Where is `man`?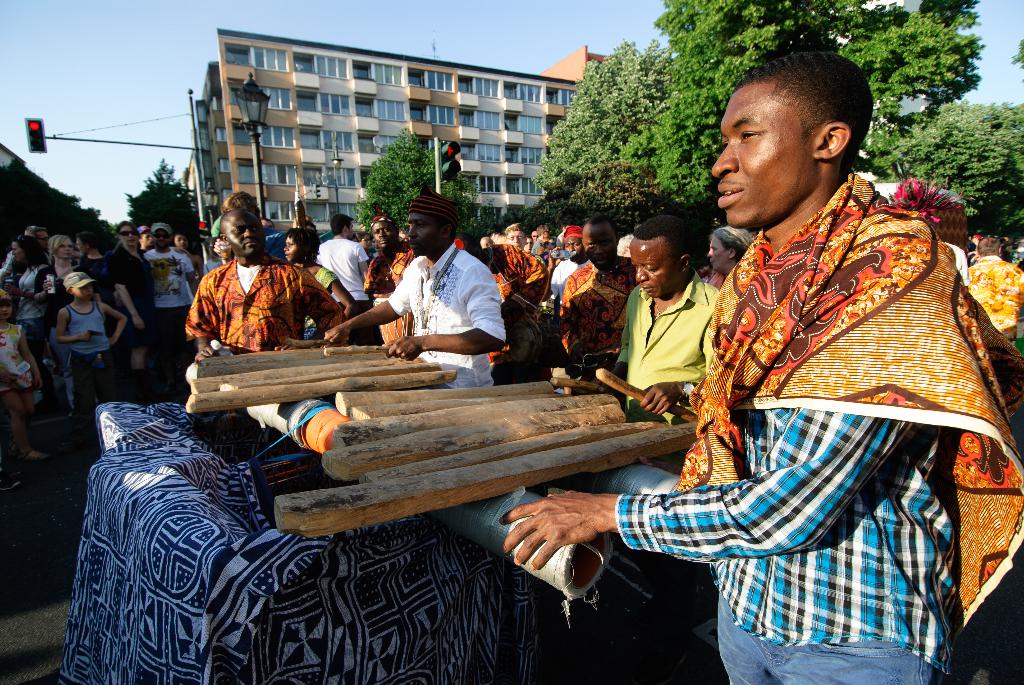
<bbox>315, 185, 509, 389</bbox>.
